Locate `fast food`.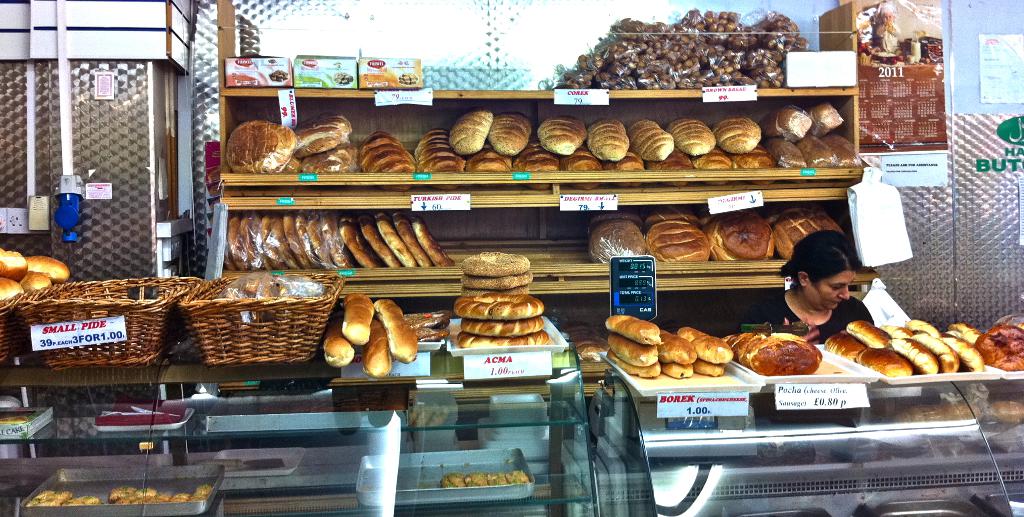
Bounding box: 588:203:842:263.
